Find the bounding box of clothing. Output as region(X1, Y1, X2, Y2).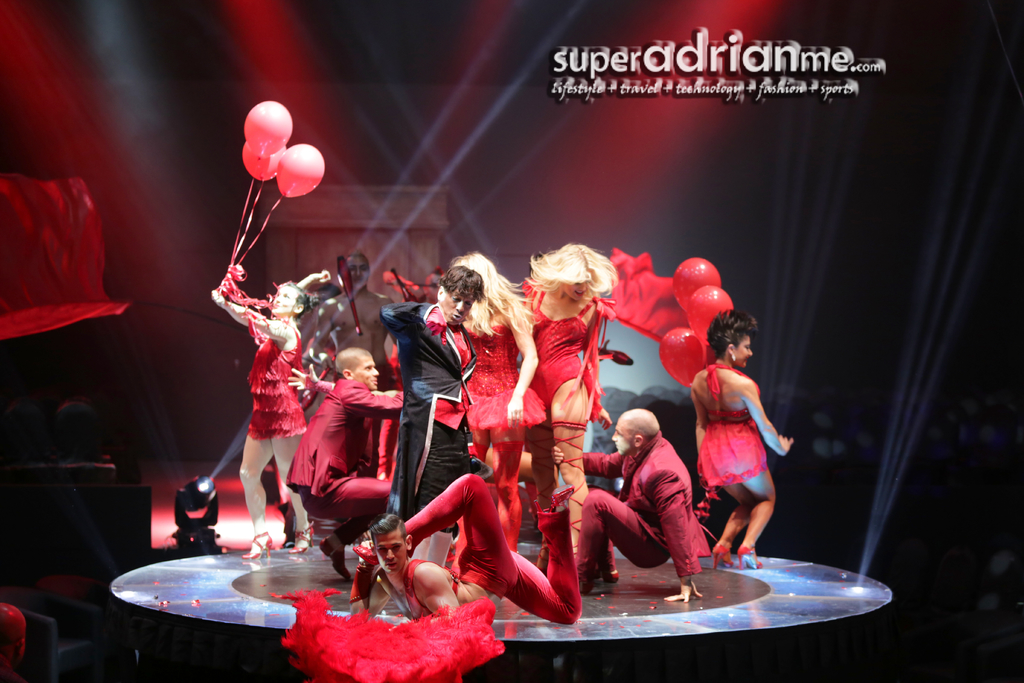
region(575, 430, 700, 572).
